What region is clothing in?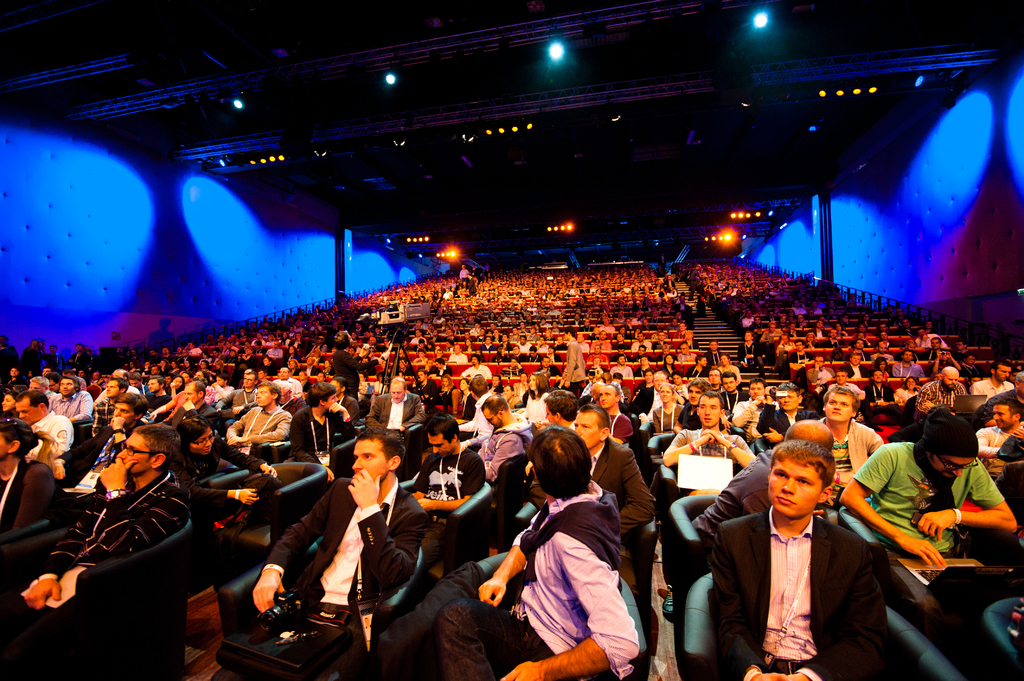
locate(406, 450, 485, 546).
